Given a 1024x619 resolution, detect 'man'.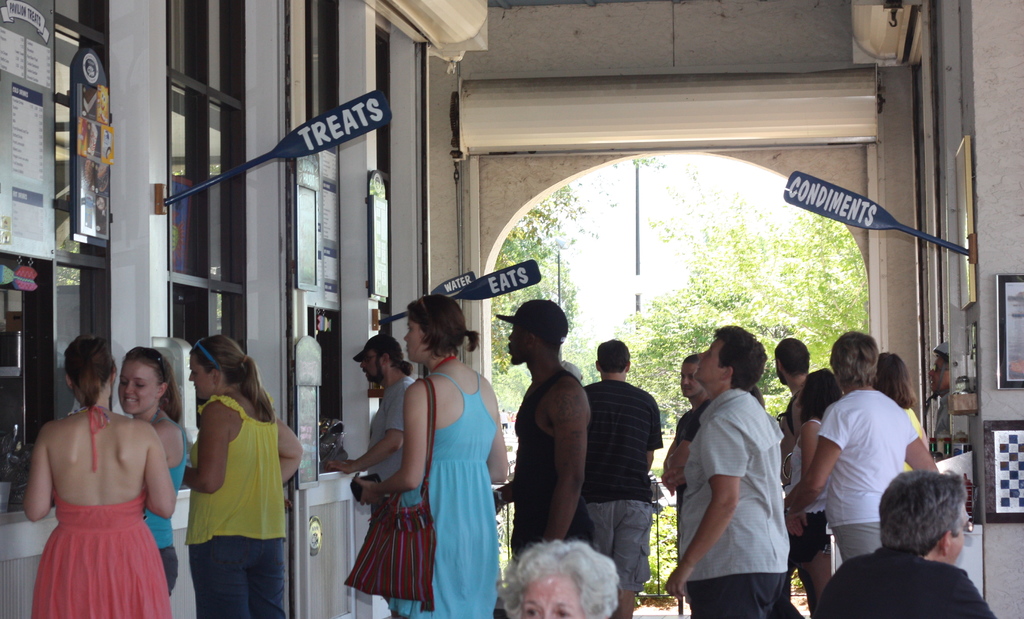
detection(580, 337, 664, 618).
